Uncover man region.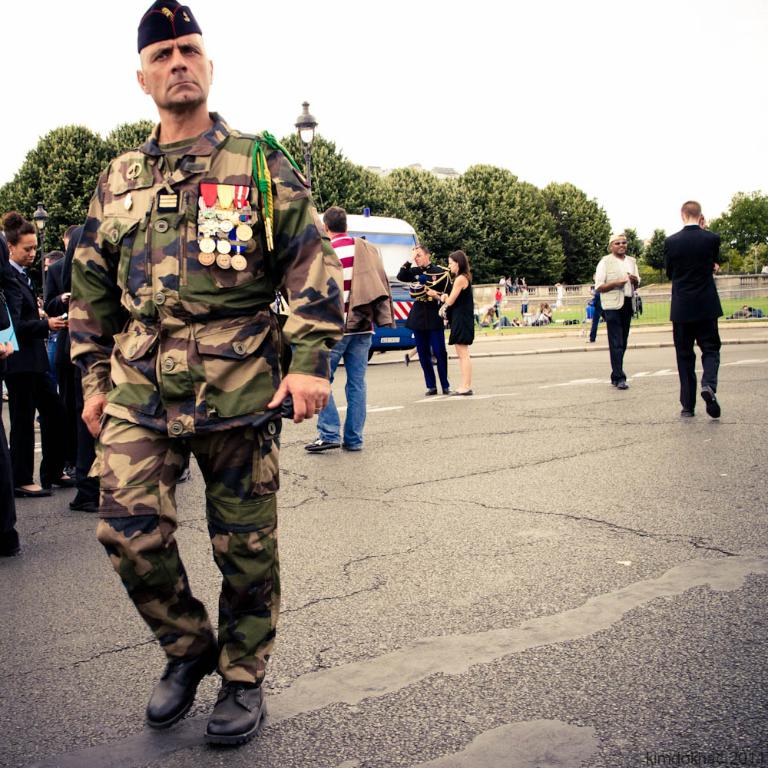
Uncovered: bbox(664, 198, 723, 419).
